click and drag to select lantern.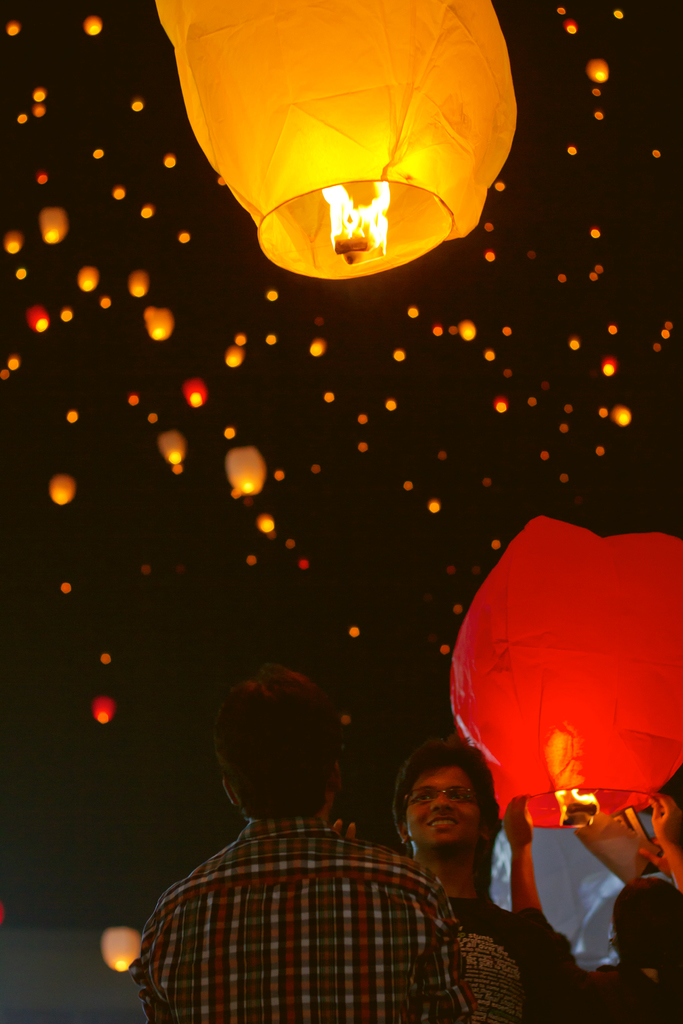
Selection: bbox=[223, 447, 263, 495].
